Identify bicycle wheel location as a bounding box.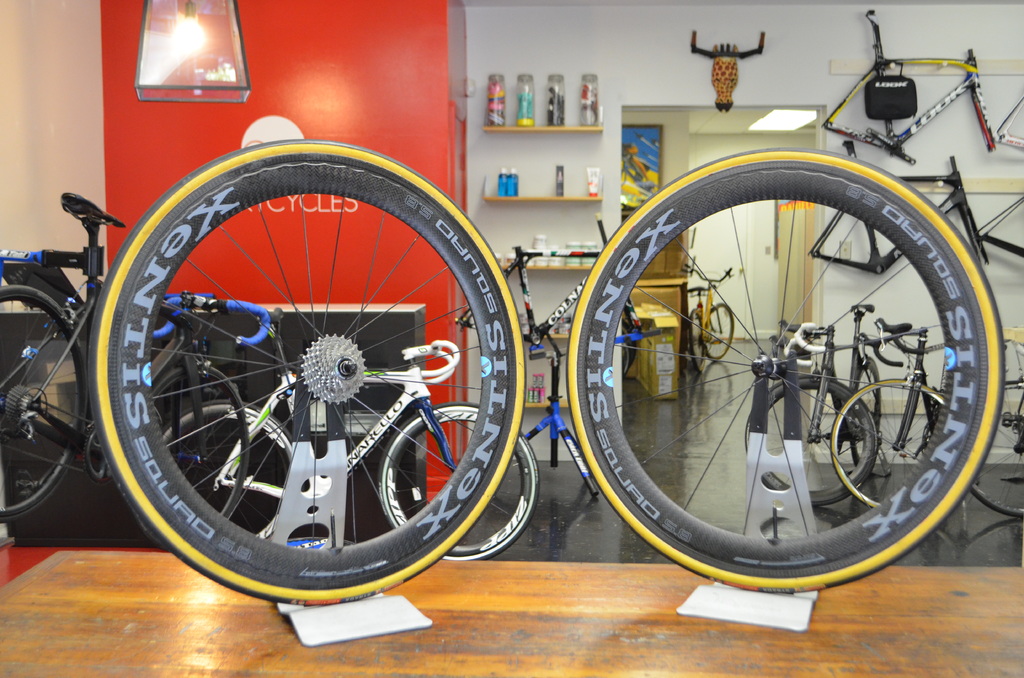
box(0, 280, 97, 513).
